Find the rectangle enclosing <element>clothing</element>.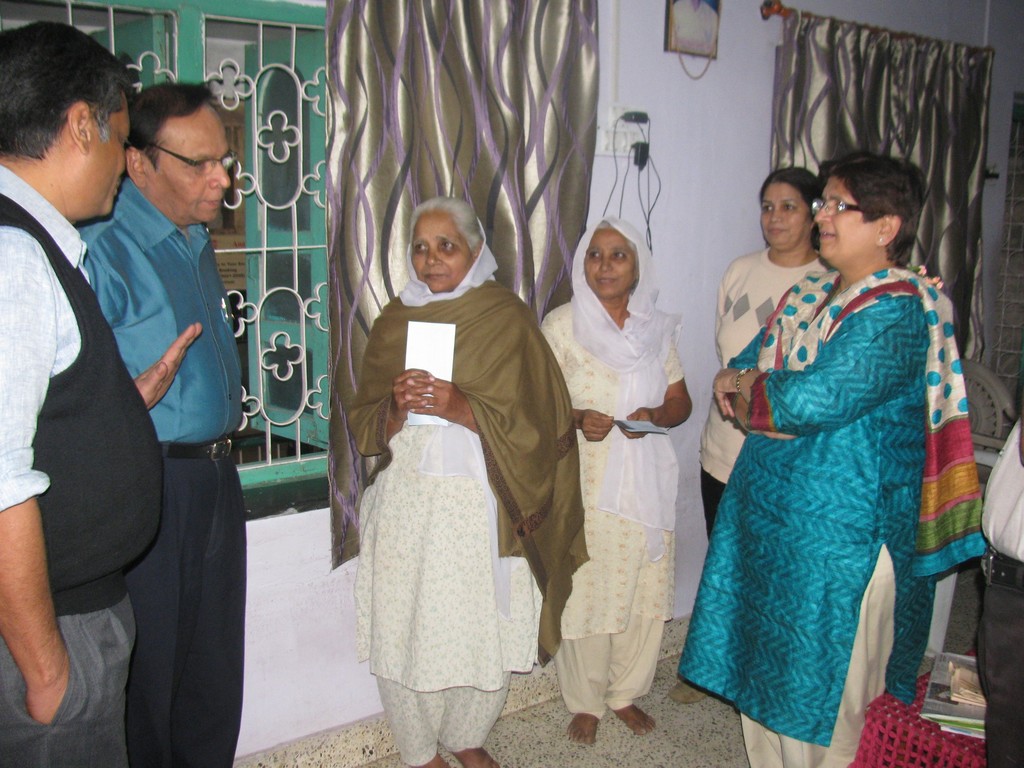
BBox(0, 158, 163, 767).
